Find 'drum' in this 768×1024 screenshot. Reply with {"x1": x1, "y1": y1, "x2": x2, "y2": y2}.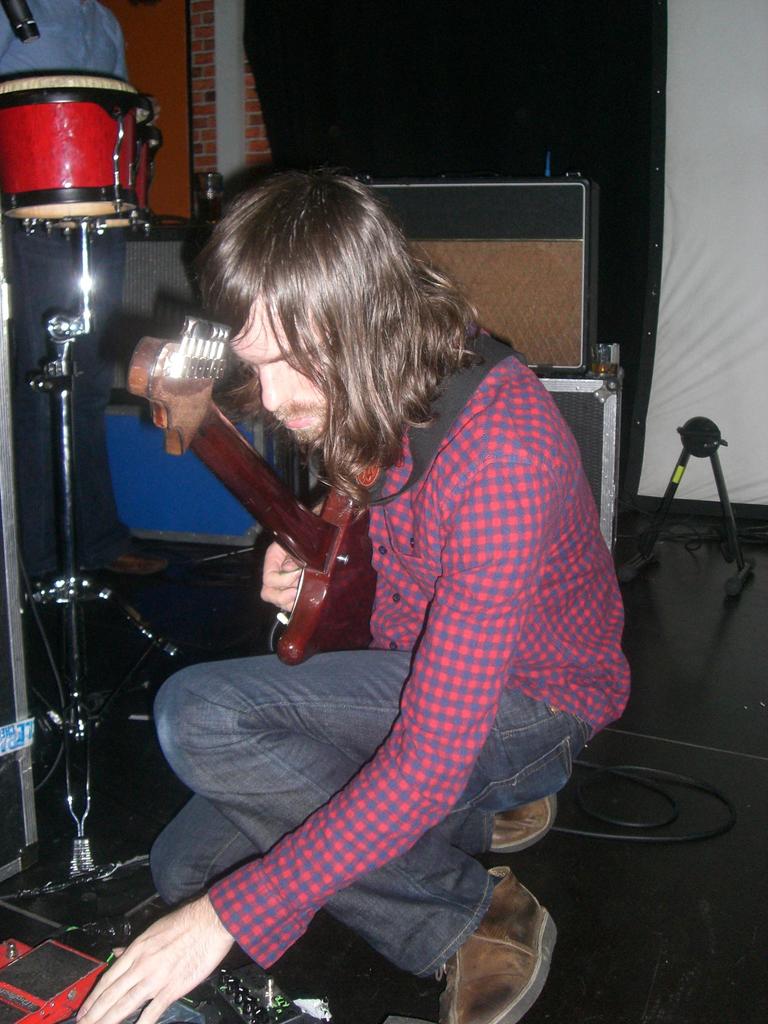
{"x1": 0, "y1": 71, "x2": 152, "y2": 236}.
